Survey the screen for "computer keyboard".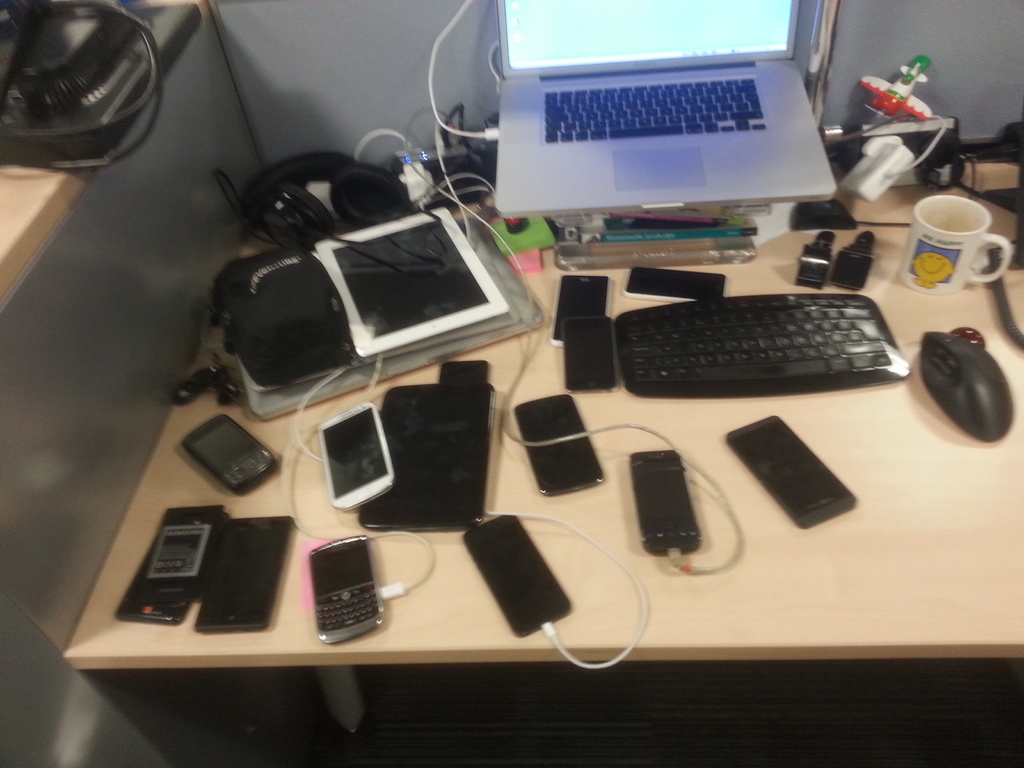
Survey found: x1=543, y1=77, x2=769, y2=143.
